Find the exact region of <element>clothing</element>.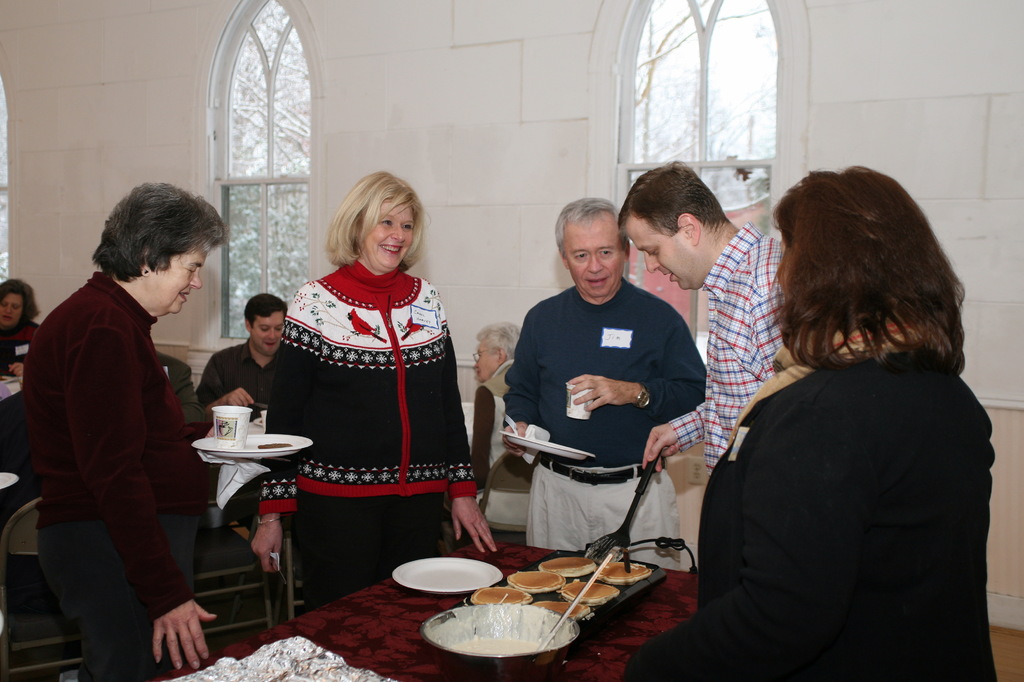
Exact region: crop(441, 357, 527, 546).
